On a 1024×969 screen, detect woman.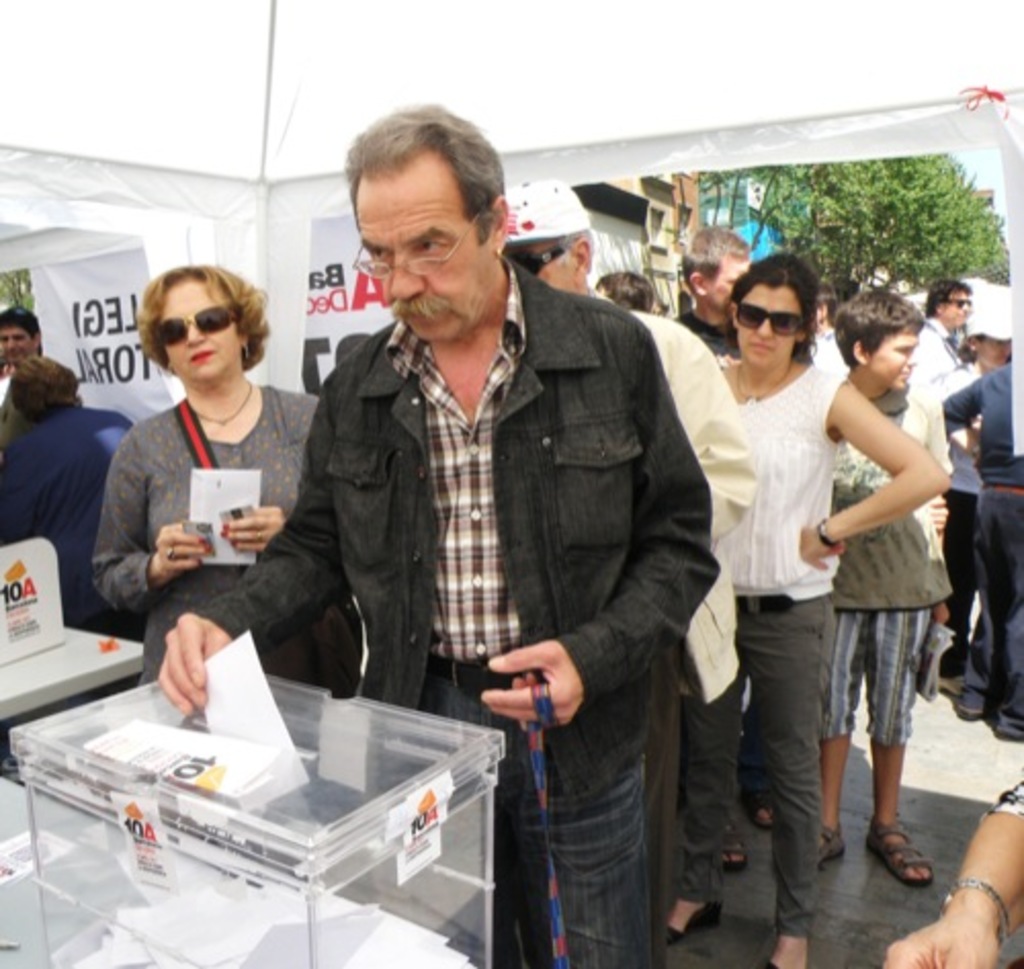
bbox=(0, 356, 143, 645).
